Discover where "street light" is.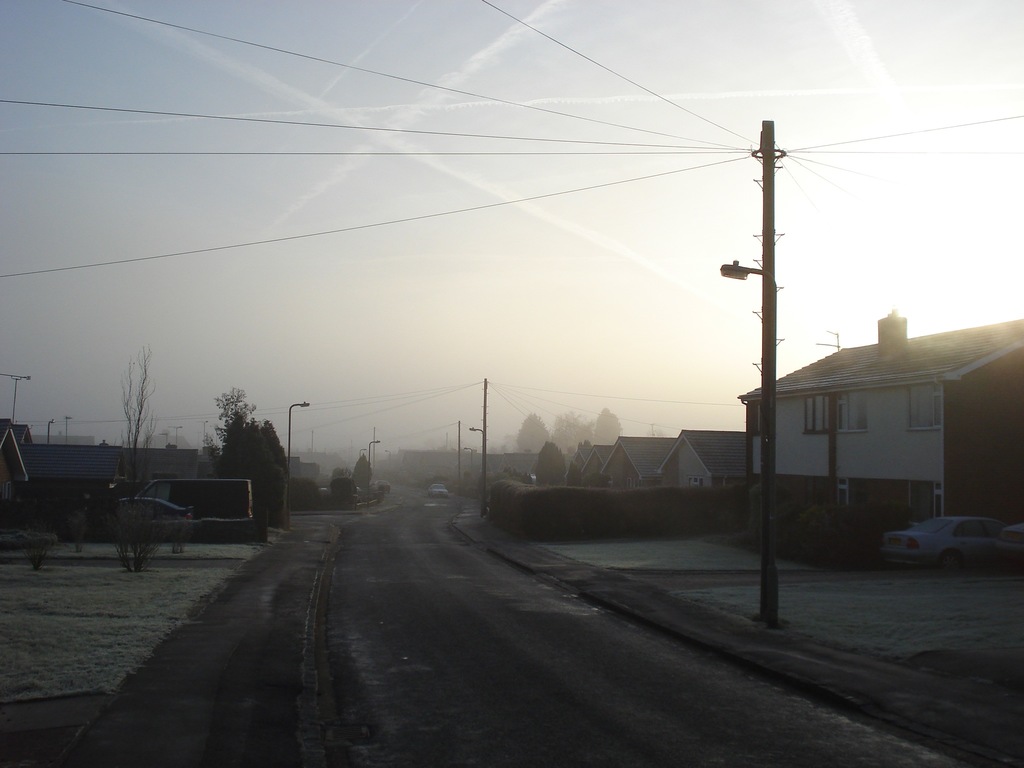
Discovered at {"x1": 366, "y1": 435, "x2": 381, "y2": 509}.
